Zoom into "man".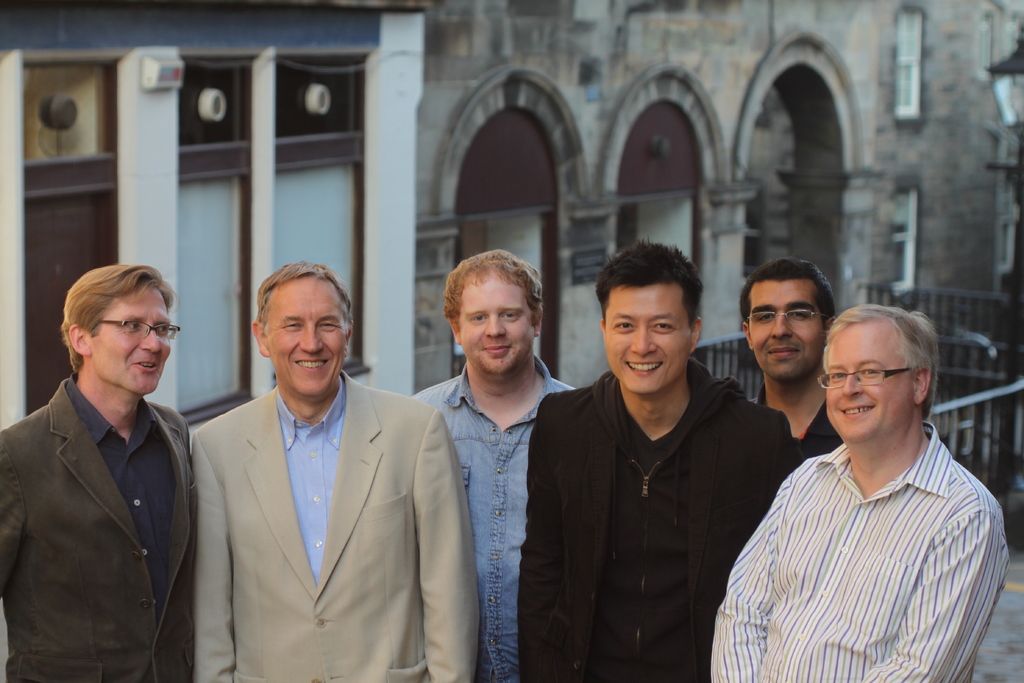
Zoom target: box(740, 256, 847, 462).
